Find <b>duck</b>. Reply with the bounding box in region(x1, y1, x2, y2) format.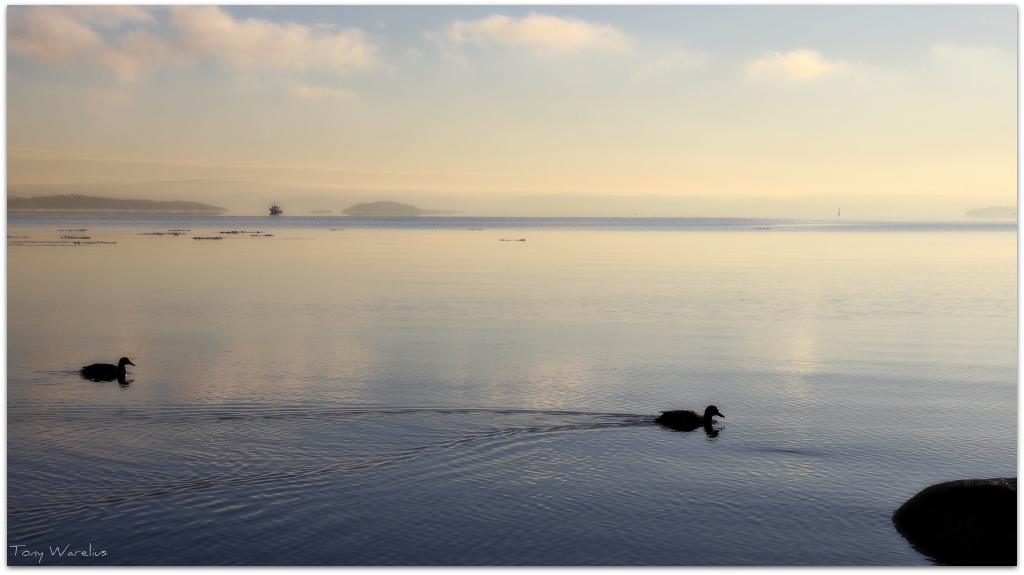
region(70, 357, 142, 386).
